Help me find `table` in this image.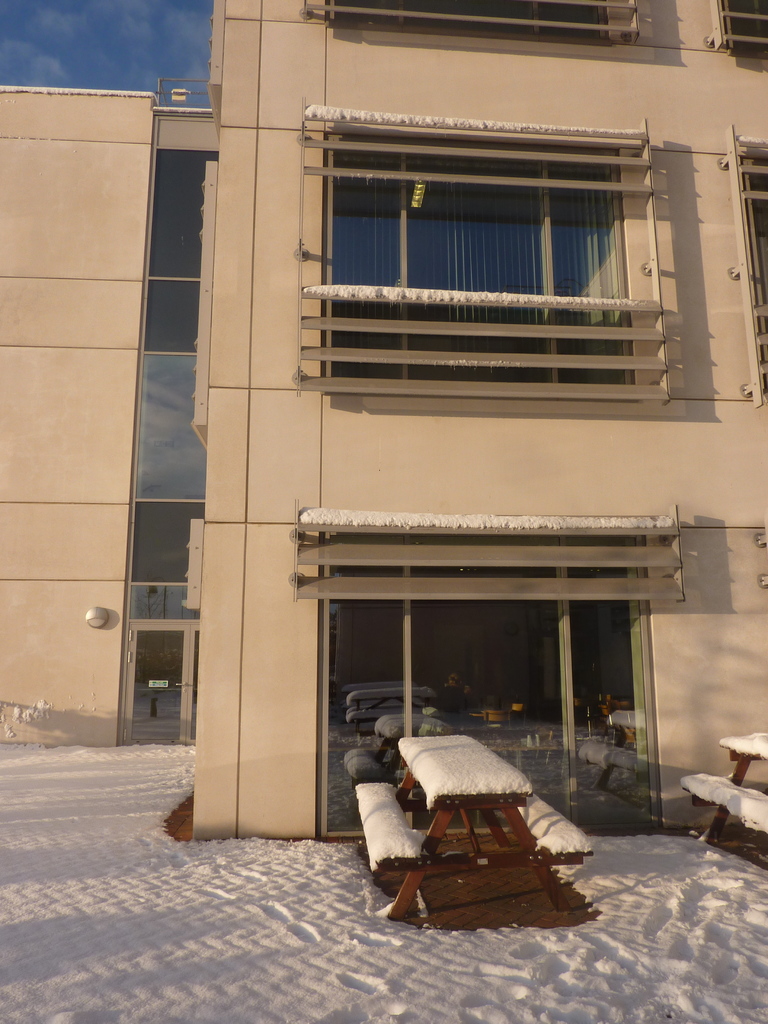
Found it: 351:729:601:920.
